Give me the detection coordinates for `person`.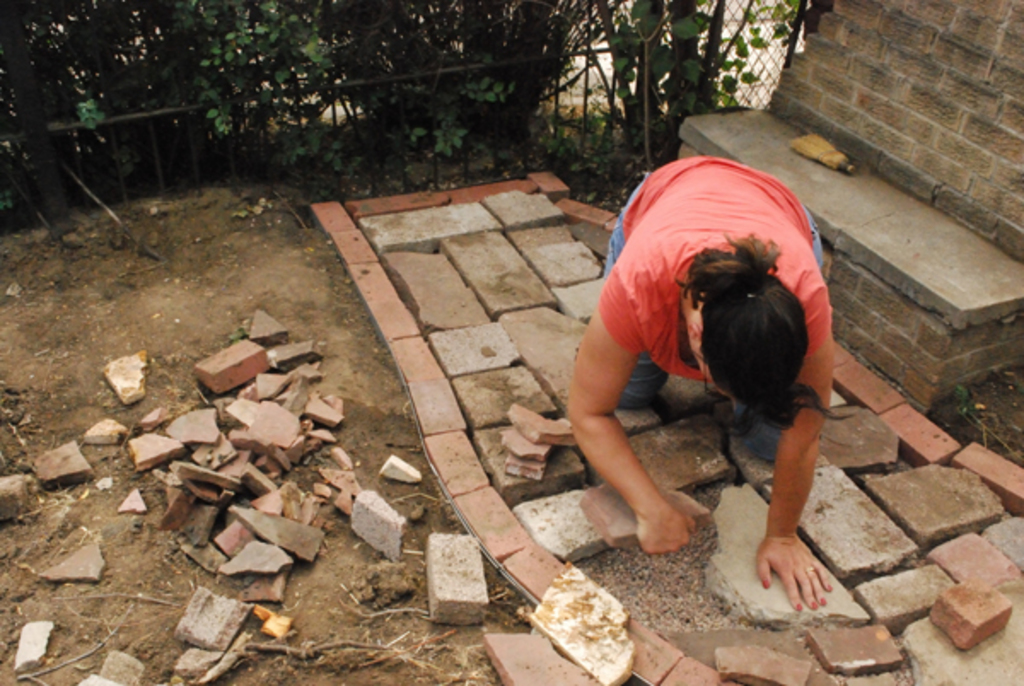
bbox=(568, 147, 843, 599).
